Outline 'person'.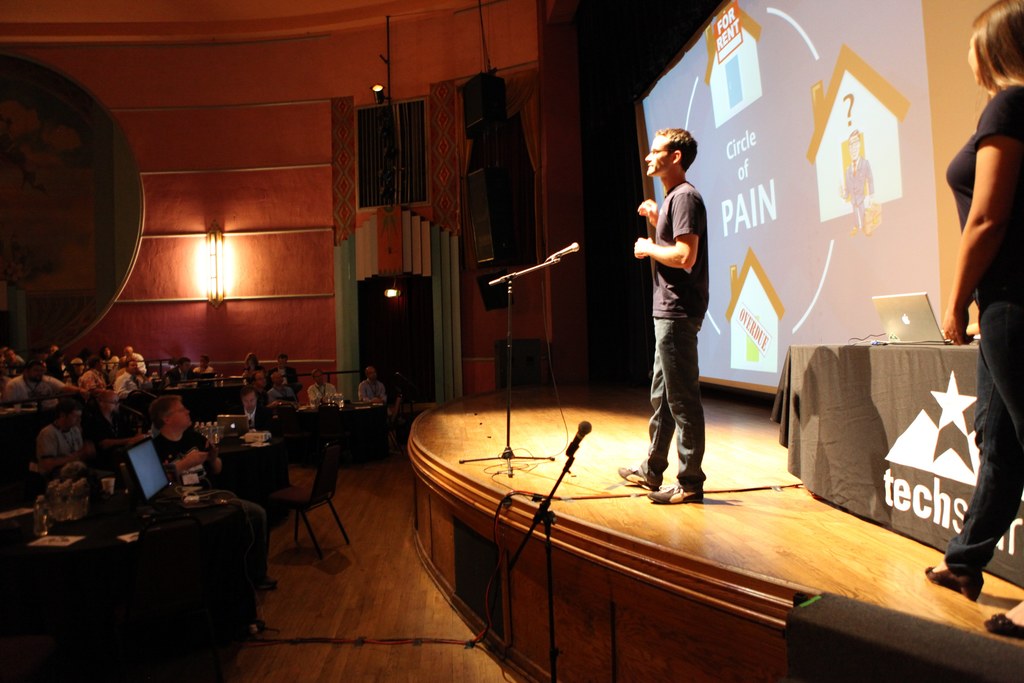
Outline: bbox=(145, 393, 280, 595).
